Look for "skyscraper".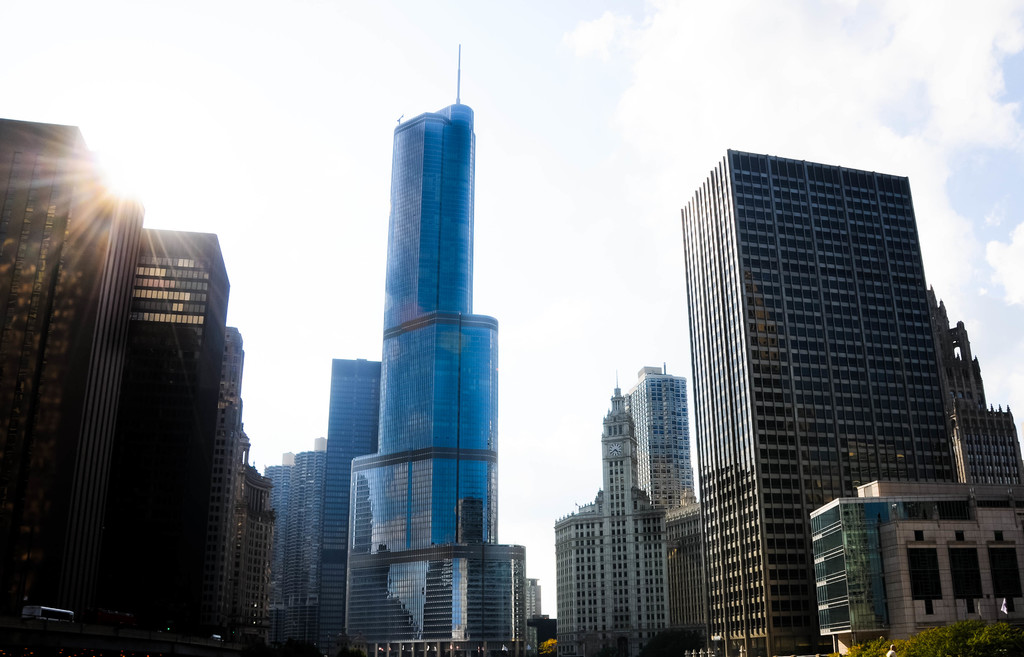
Found: crop(668, 143, 982, 656).
